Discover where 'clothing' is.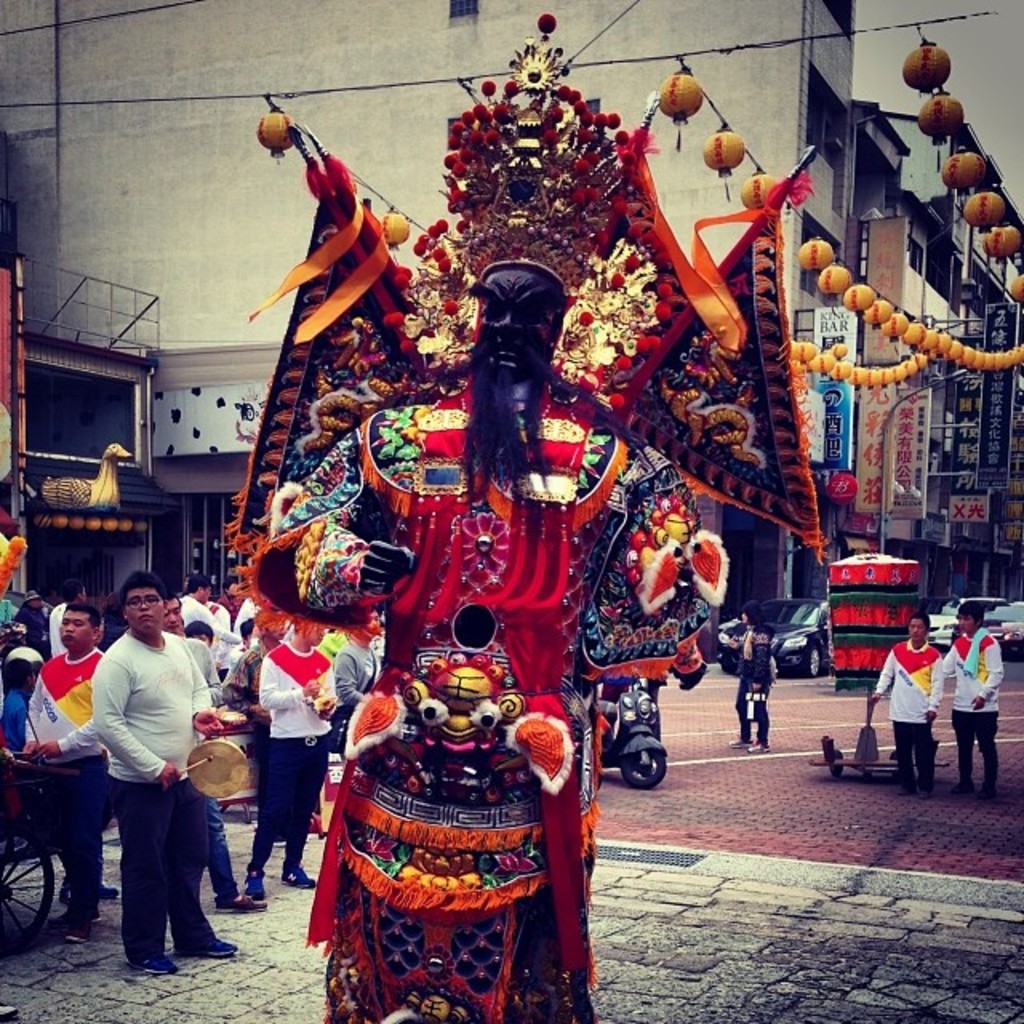
Discovered at bbox(942, 635, 1010, 790).
